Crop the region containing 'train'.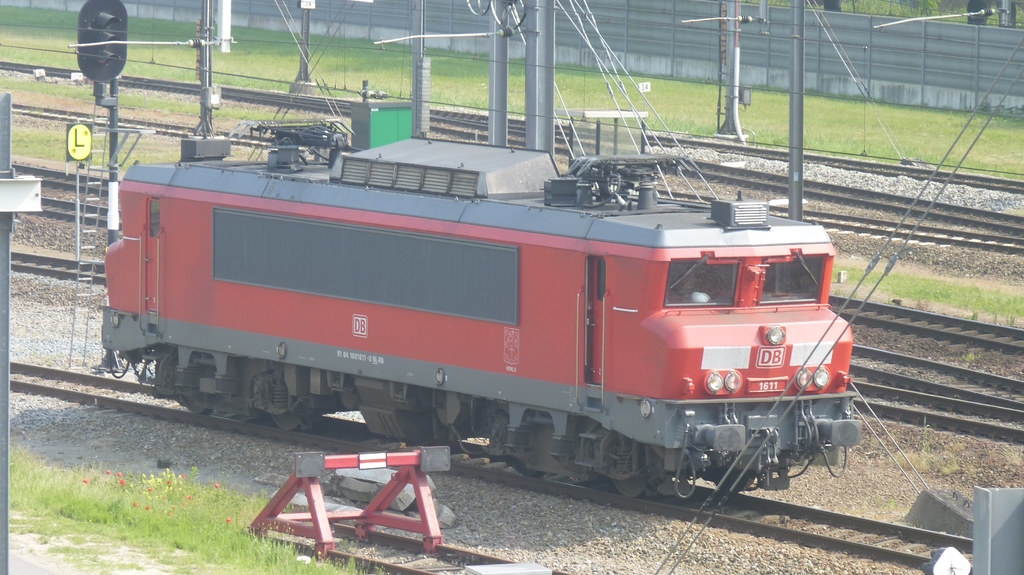
Crop region: x1=92, y1=0, x2=863, y2=506.
